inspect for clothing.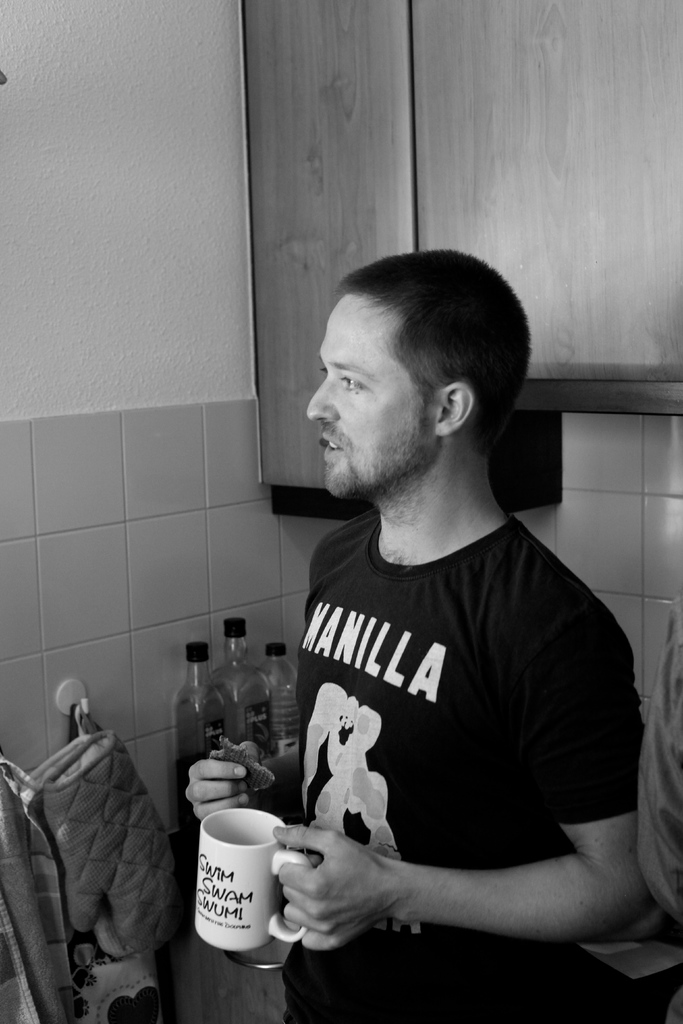
Inspection: 287 508 638 1023.
